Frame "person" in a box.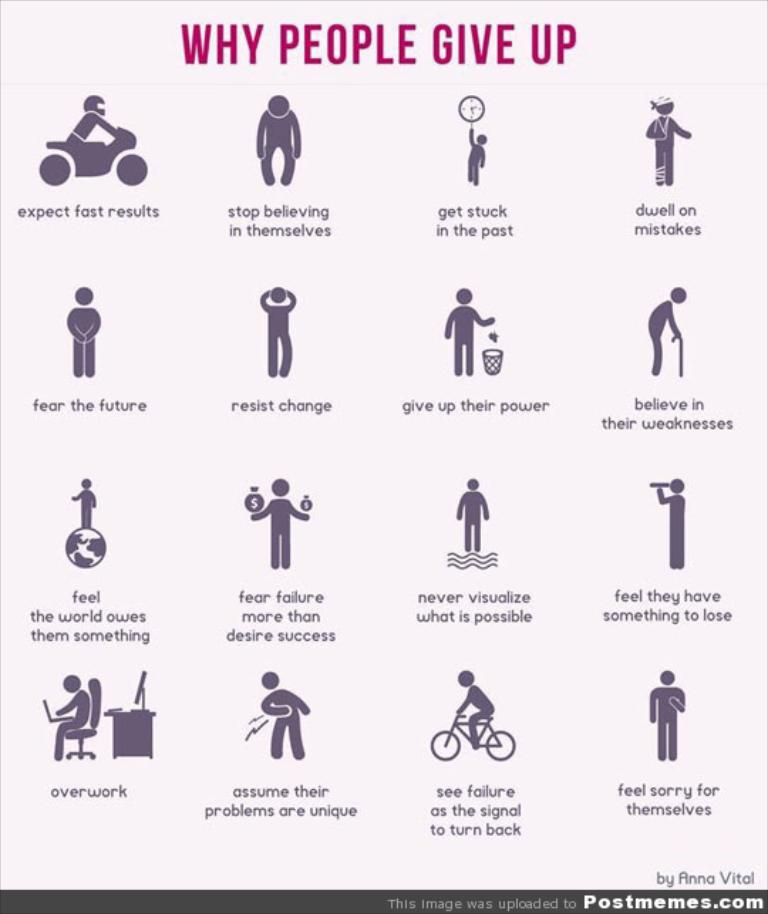
<bbox>457, 671, 494, 745</bbox>.
